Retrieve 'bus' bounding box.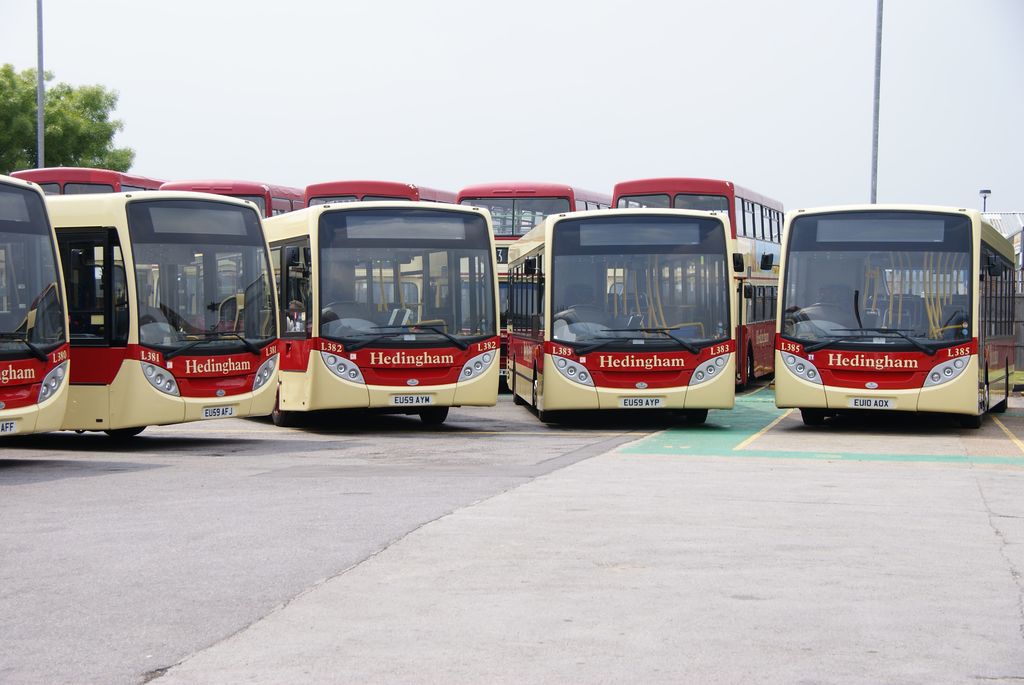
Bounding box: 47/191/283/436.
